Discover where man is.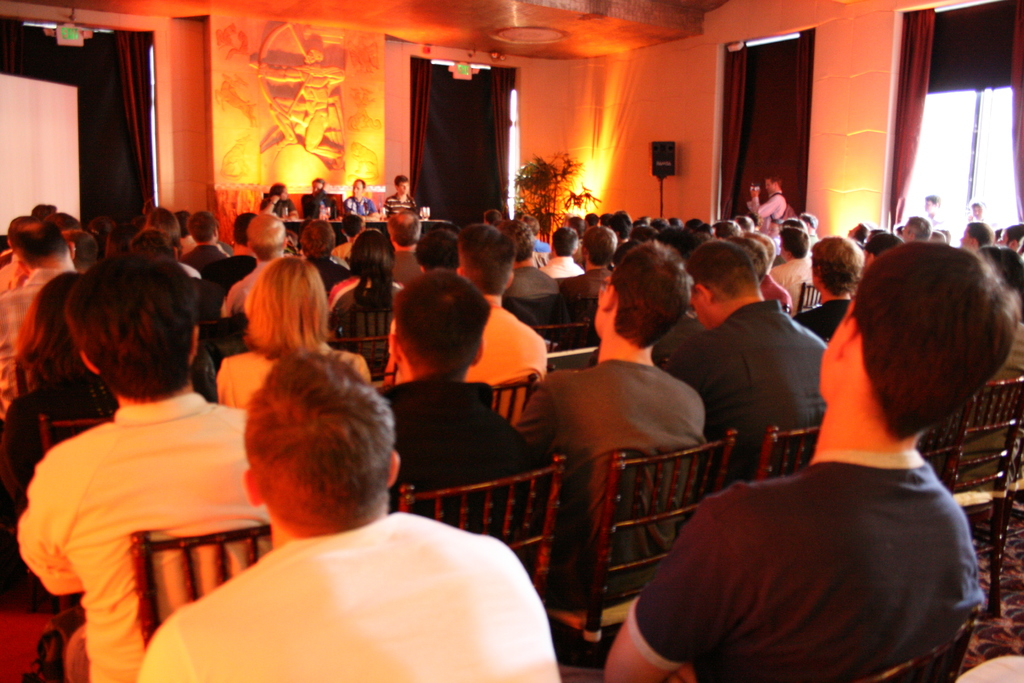
Discovered at <region>771, 226, 823, 316</region>.
